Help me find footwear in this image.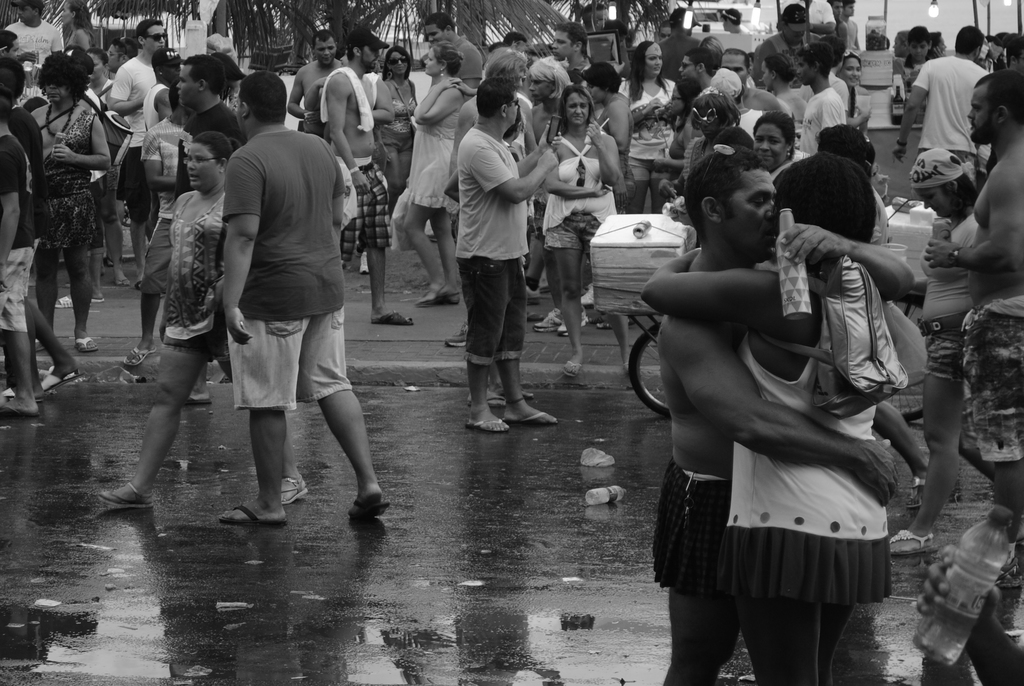
Found it: [left=90, top=297, right=106, bottom=302].
